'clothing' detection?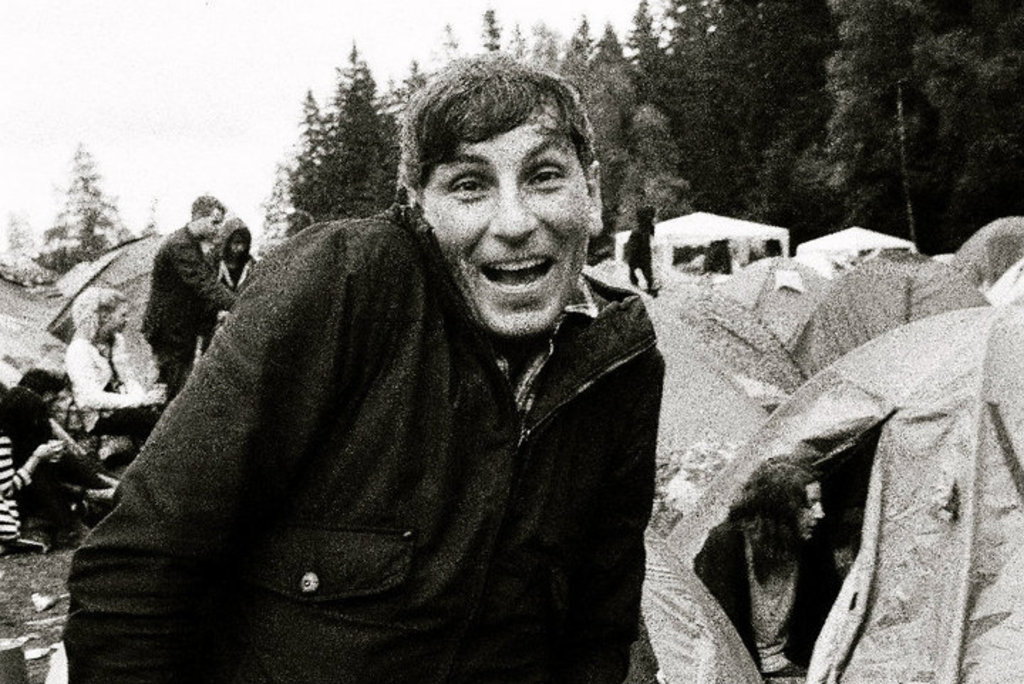
BBox(0, 407, 54, 550)
